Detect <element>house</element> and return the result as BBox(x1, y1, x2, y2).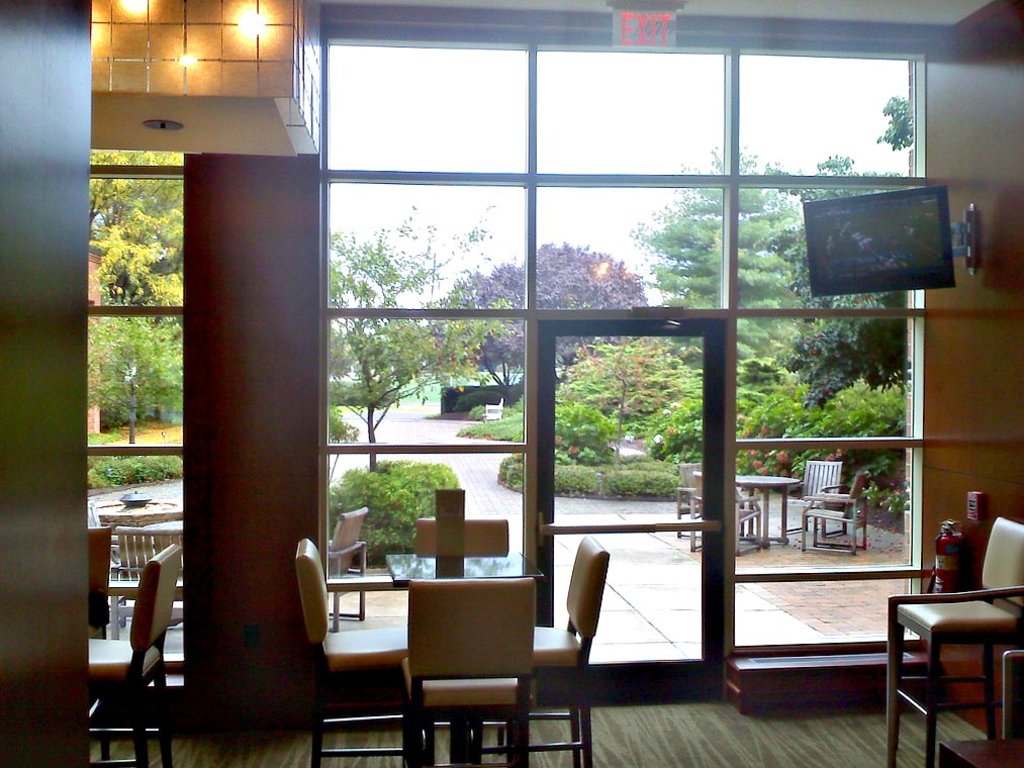
BBox(0, 0, 1023, 767).
